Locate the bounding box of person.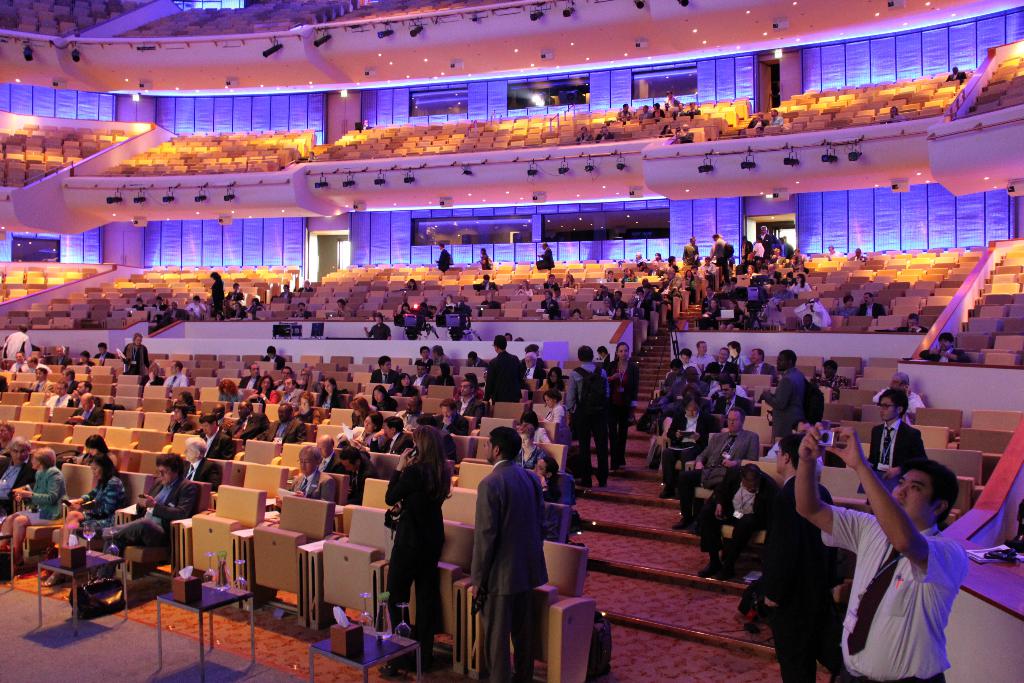
Bounding box: 748/113/768/128.
